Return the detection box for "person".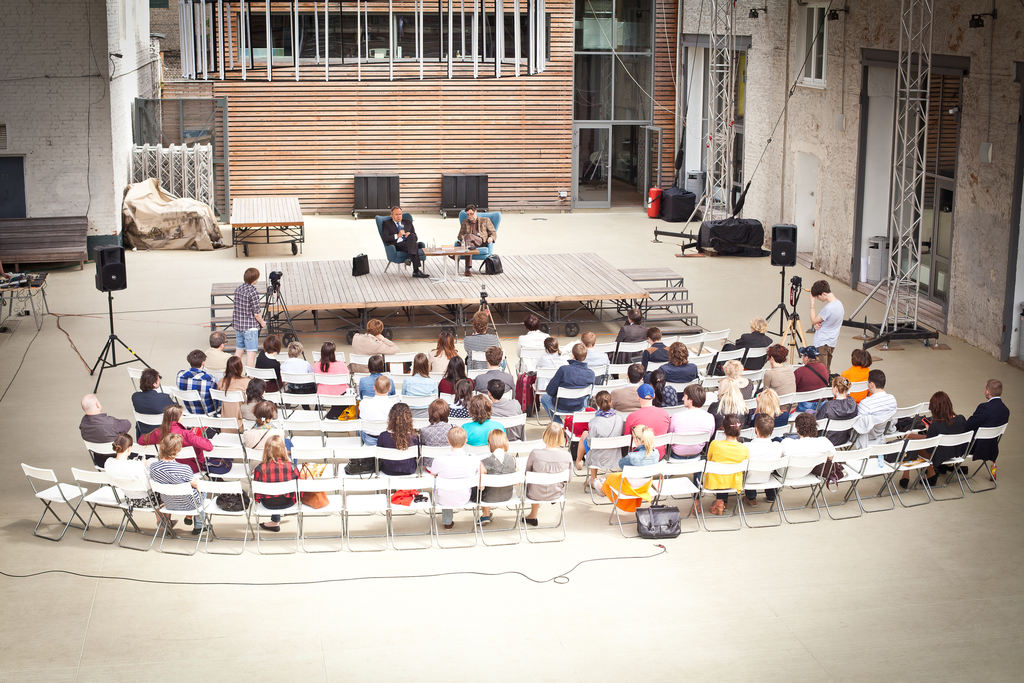
578, 390, 622, 489.
